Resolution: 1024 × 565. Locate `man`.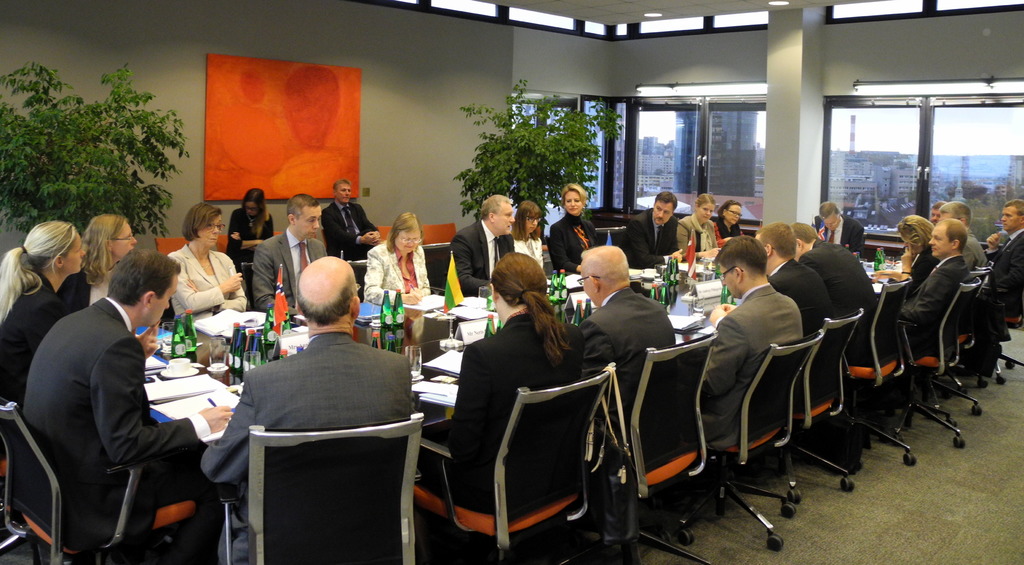
box(323, 179, 382, 300).
